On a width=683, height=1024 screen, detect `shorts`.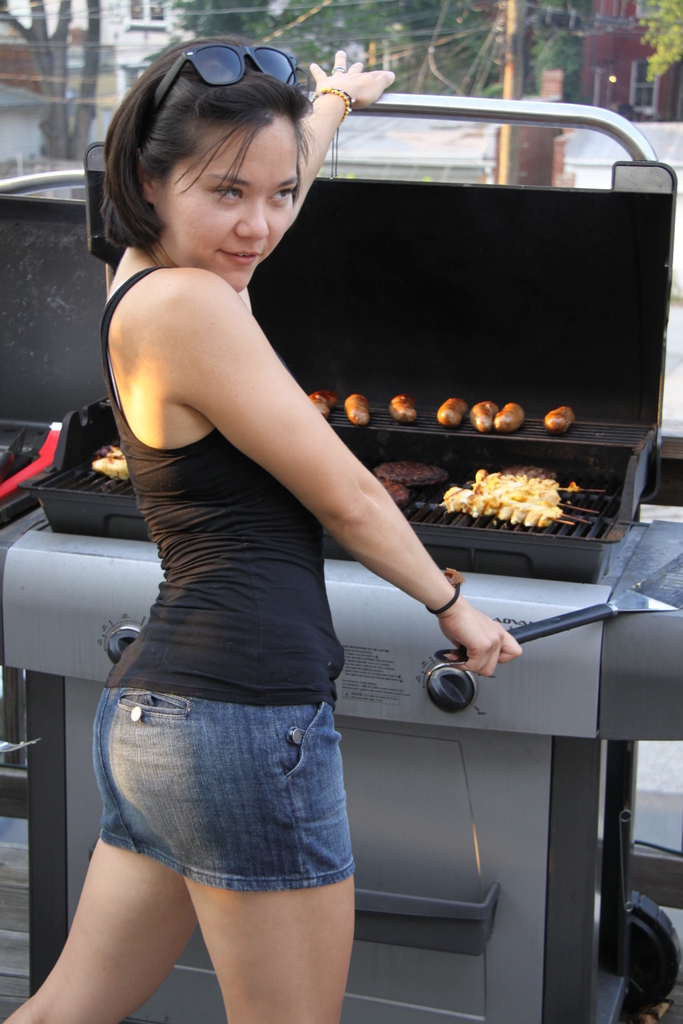
locate(92, 690, 355, 893).
